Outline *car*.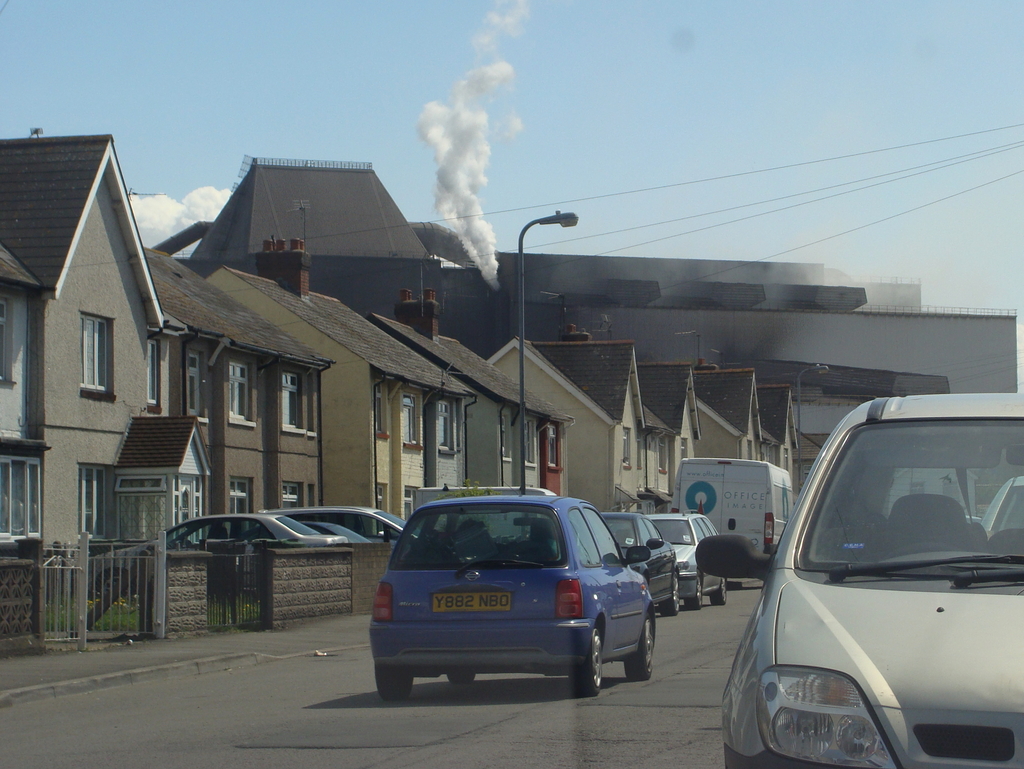
Outline: l=599, t=502, r=680, b=616.
